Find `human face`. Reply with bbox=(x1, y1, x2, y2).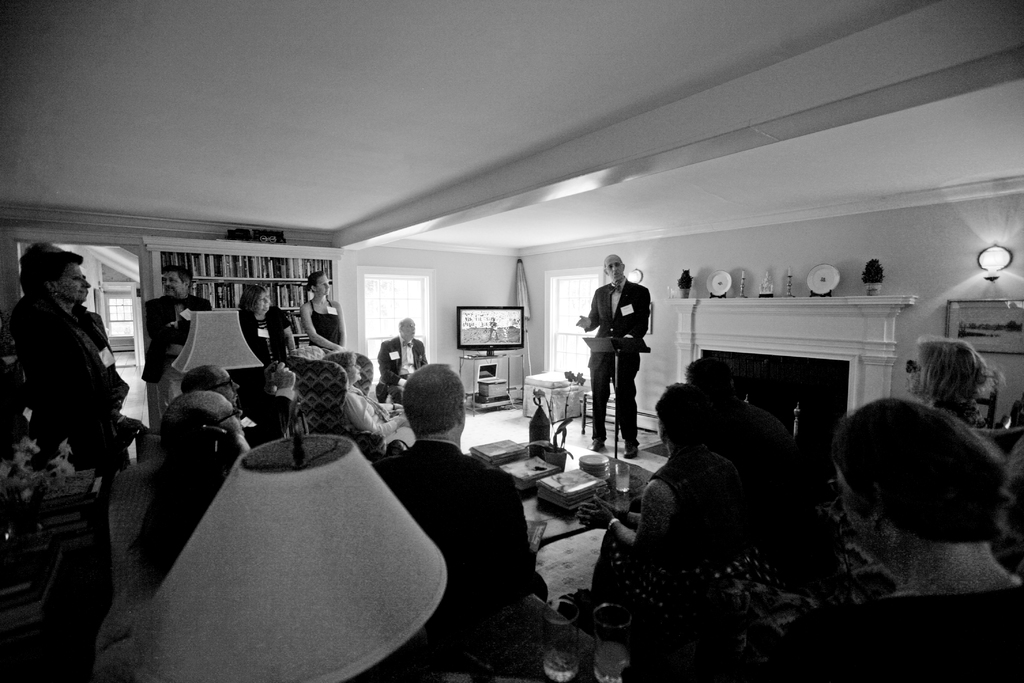
bbox=(257, 288, 269, 315).
